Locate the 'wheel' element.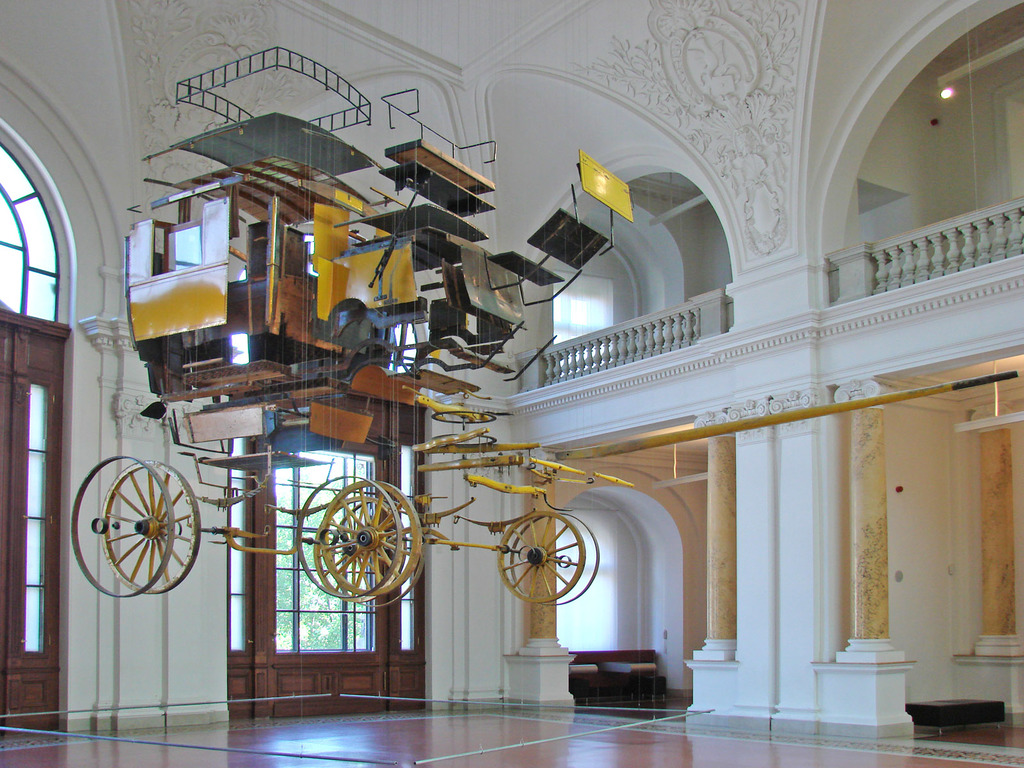
Element bbox: box=[296, 474, 403, 603].
